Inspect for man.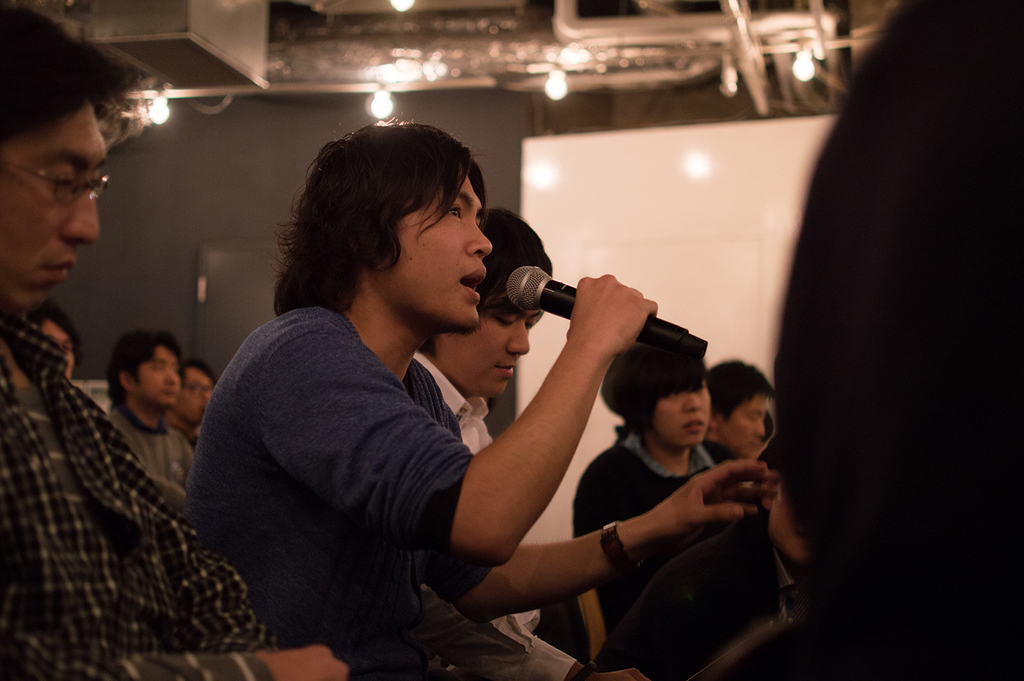
Inspection: x1=102 y1=334 x2=199 y2=478.
